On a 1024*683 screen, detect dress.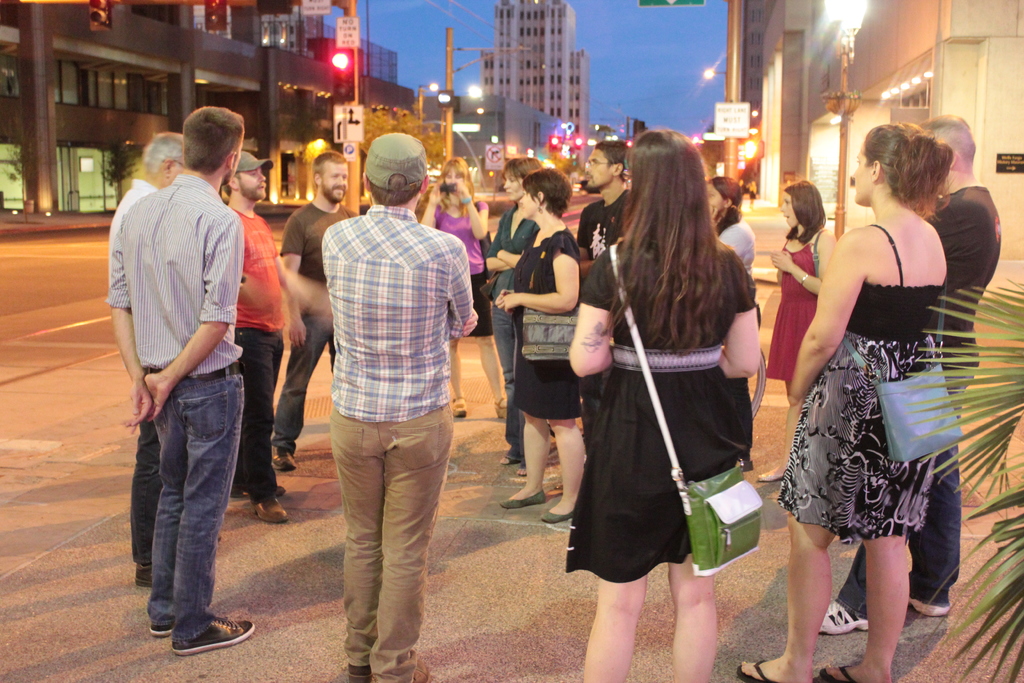
765,230,820,379.
